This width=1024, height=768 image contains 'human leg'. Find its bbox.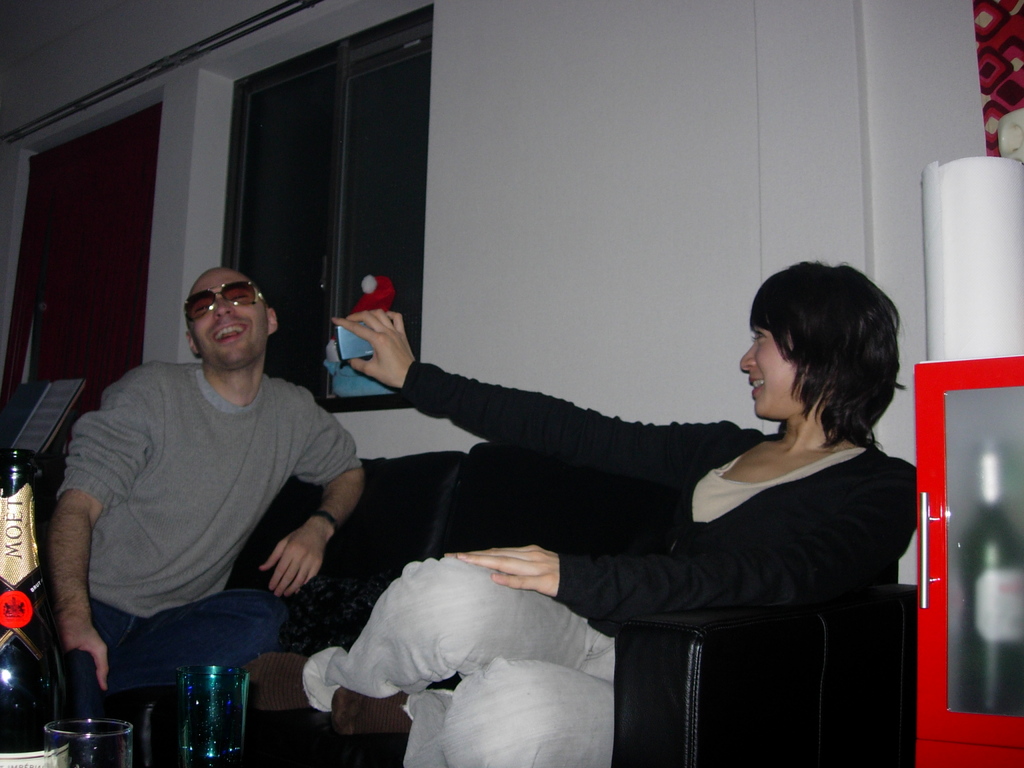
58,595,144,712.
